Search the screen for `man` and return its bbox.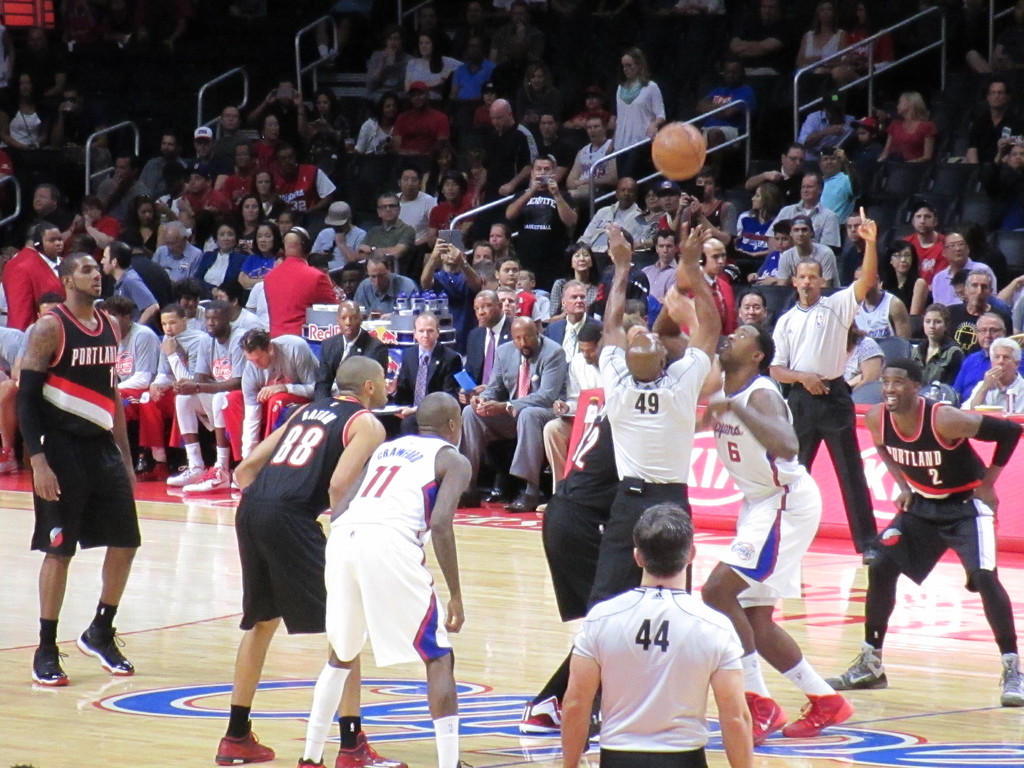
Found: (938,274,1012,341).
